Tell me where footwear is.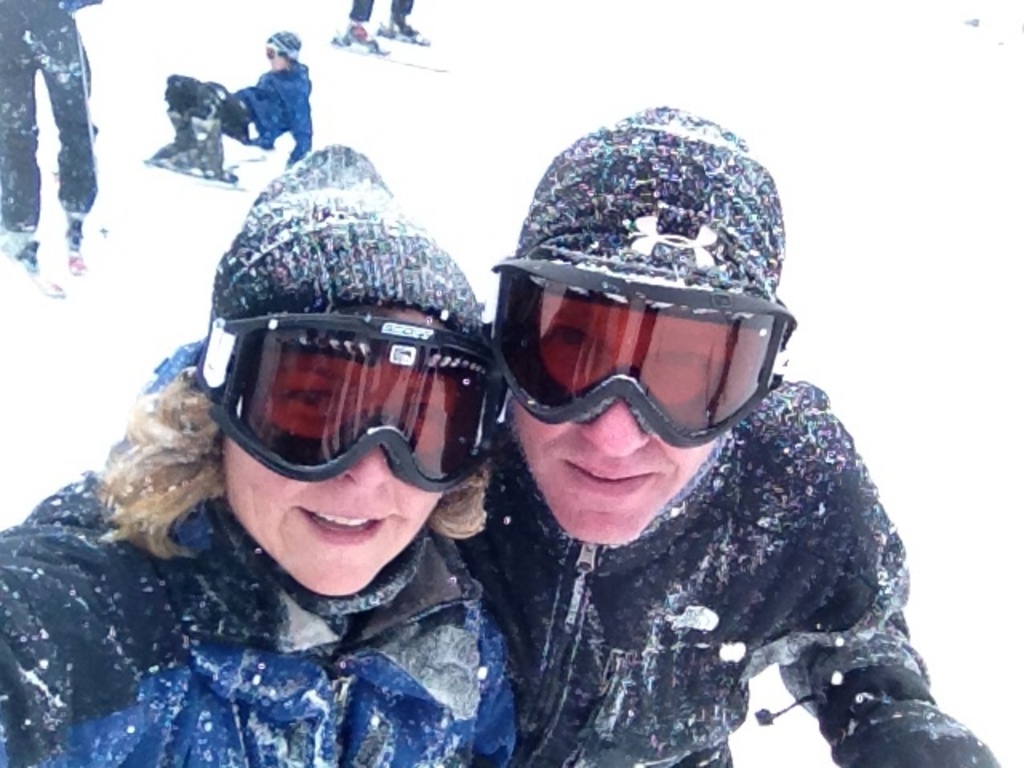
footwear is at left=3, top=227, right=42, bottom=274.
